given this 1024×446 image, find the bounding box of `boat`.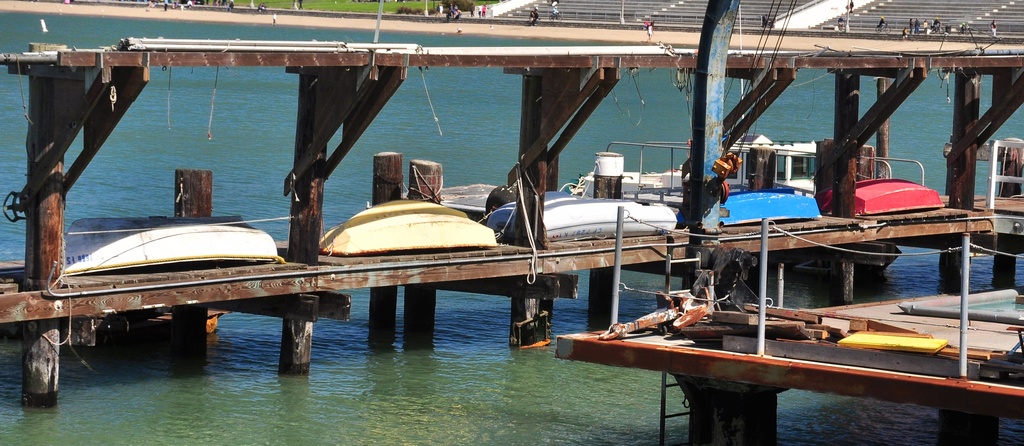
pyautogui.locateOnScreen(313, 197, 492, 256).
